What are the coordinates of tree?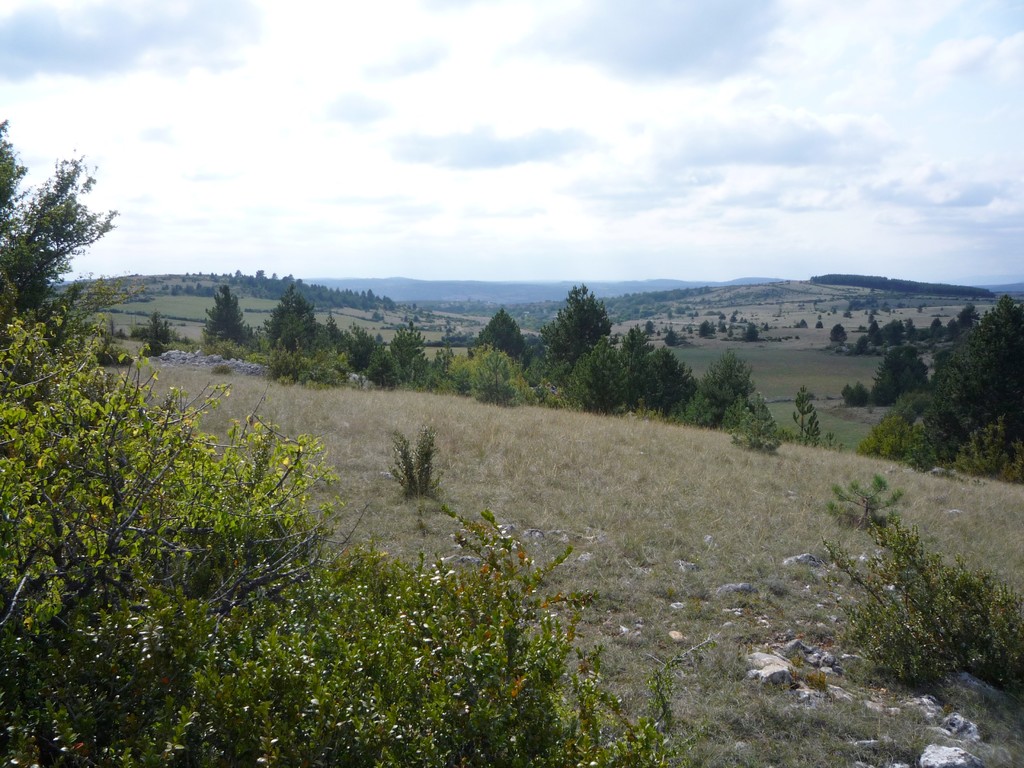
{"left": 376, "top": 331, "right": 389, "bottom": 342}.
